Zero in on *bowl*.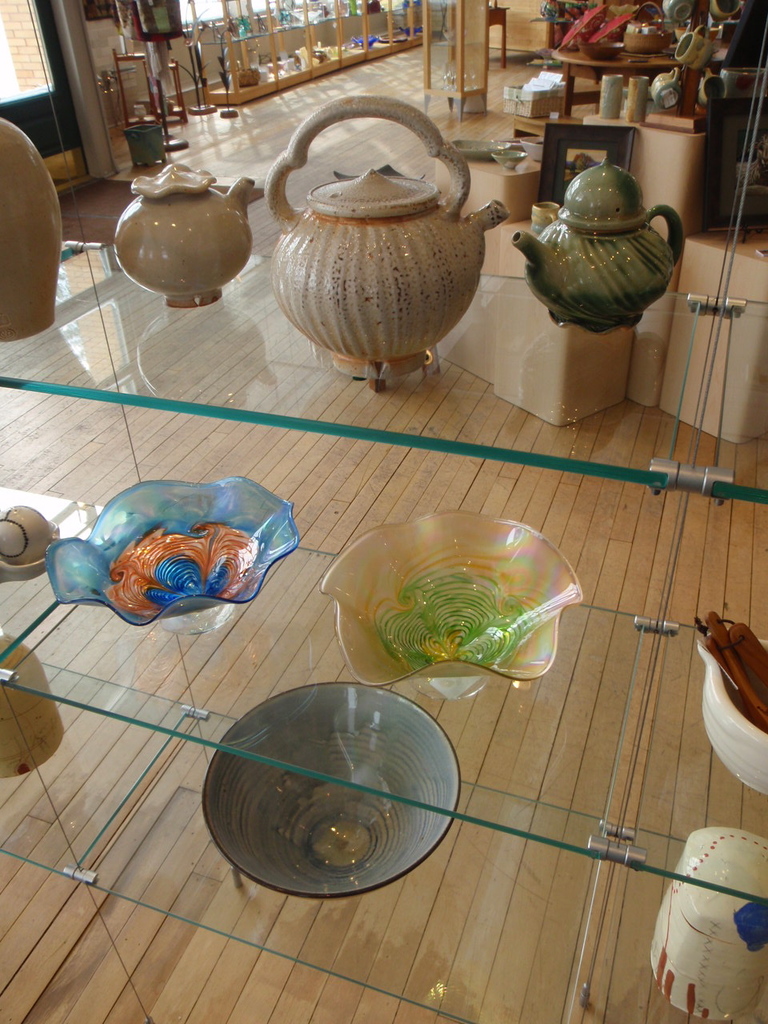
Zeroed in: (x1=324, y1=508, x2=585, y2=698).
